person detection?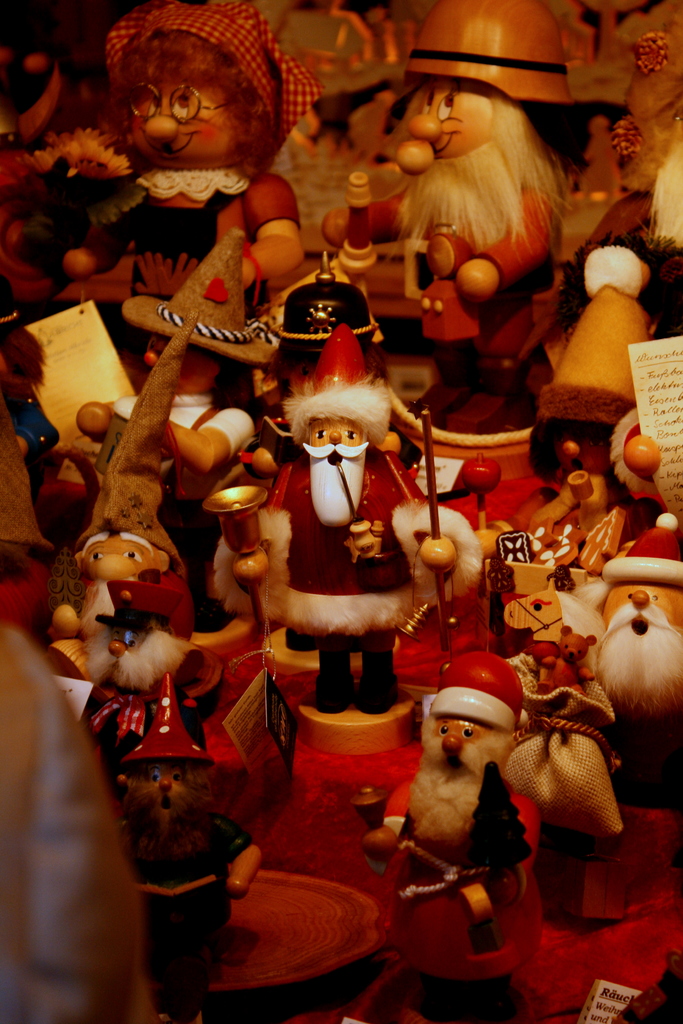
325,0,568,371
